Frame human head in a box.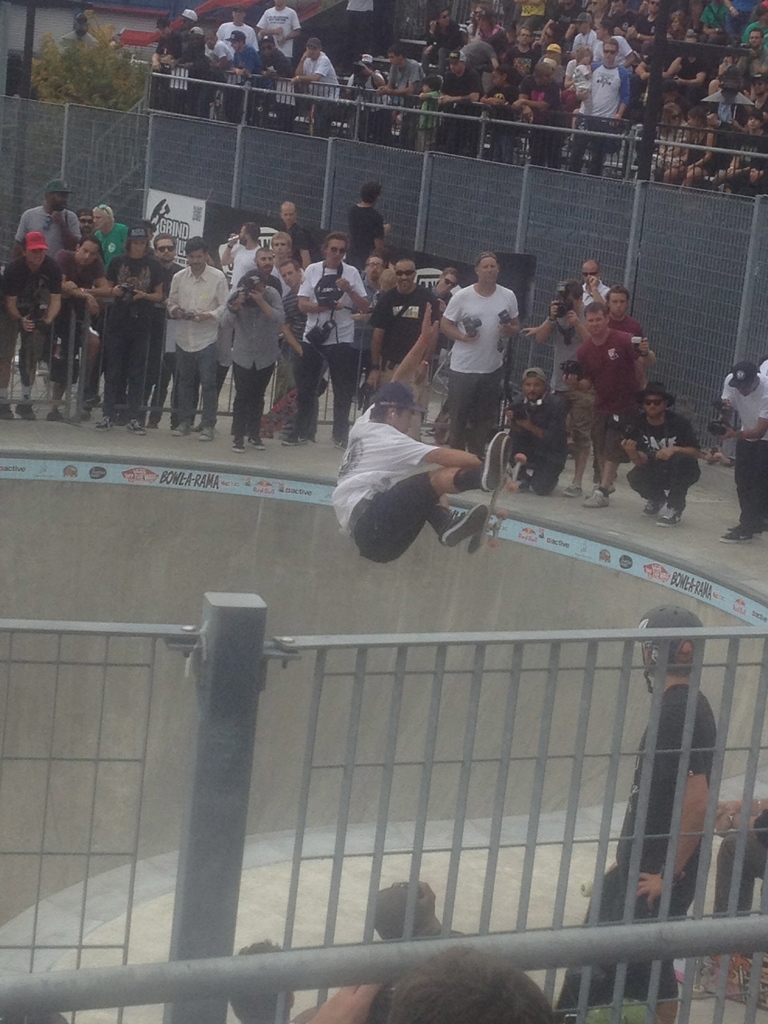
<box>282,253,306,293</box>.
